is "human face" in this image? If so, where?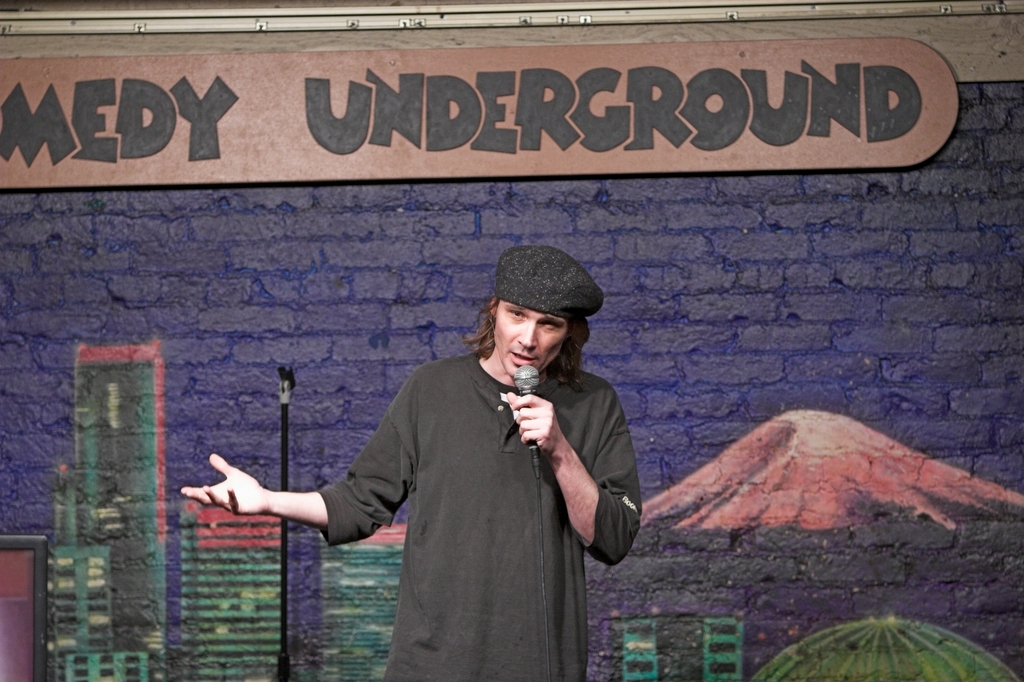
Yes, at {"x1": 495, "y1": 300, "x2": 569, "y2": 381}.
